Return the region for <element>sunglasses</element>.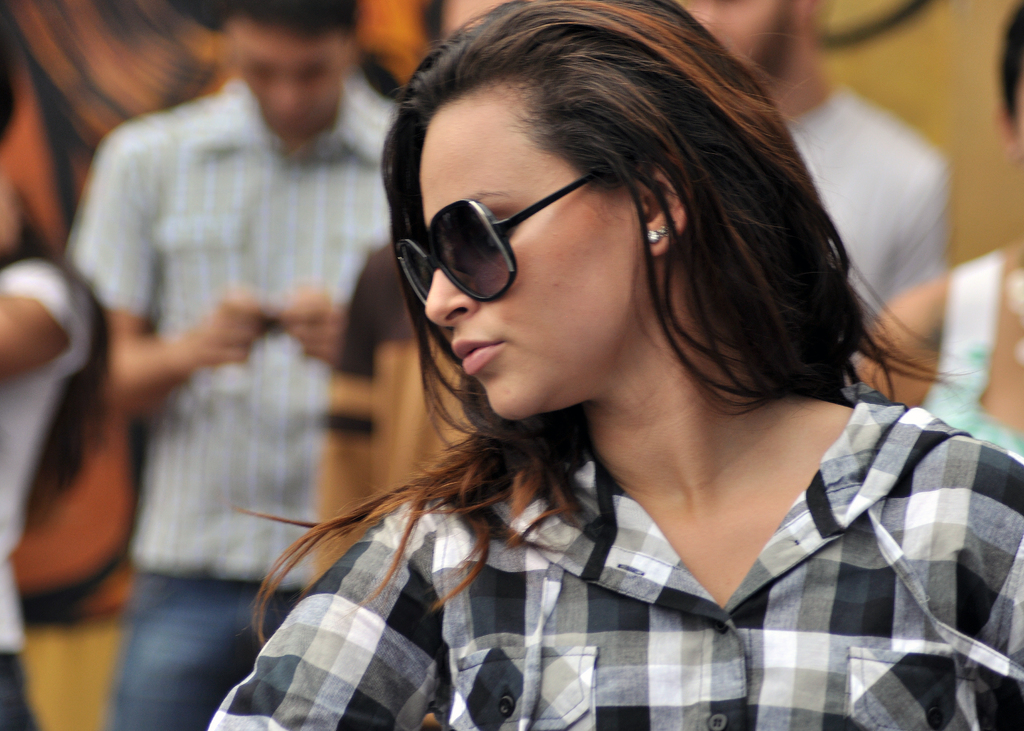
(395,167,594,304).
